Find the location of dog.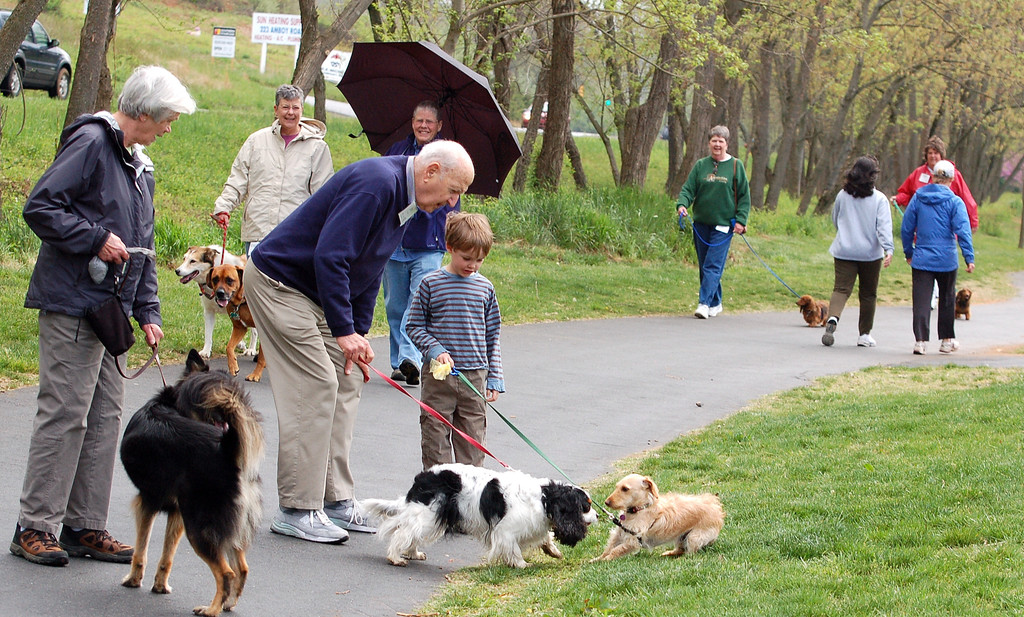
Location: <region>348, 460, 601, 568</region>.
